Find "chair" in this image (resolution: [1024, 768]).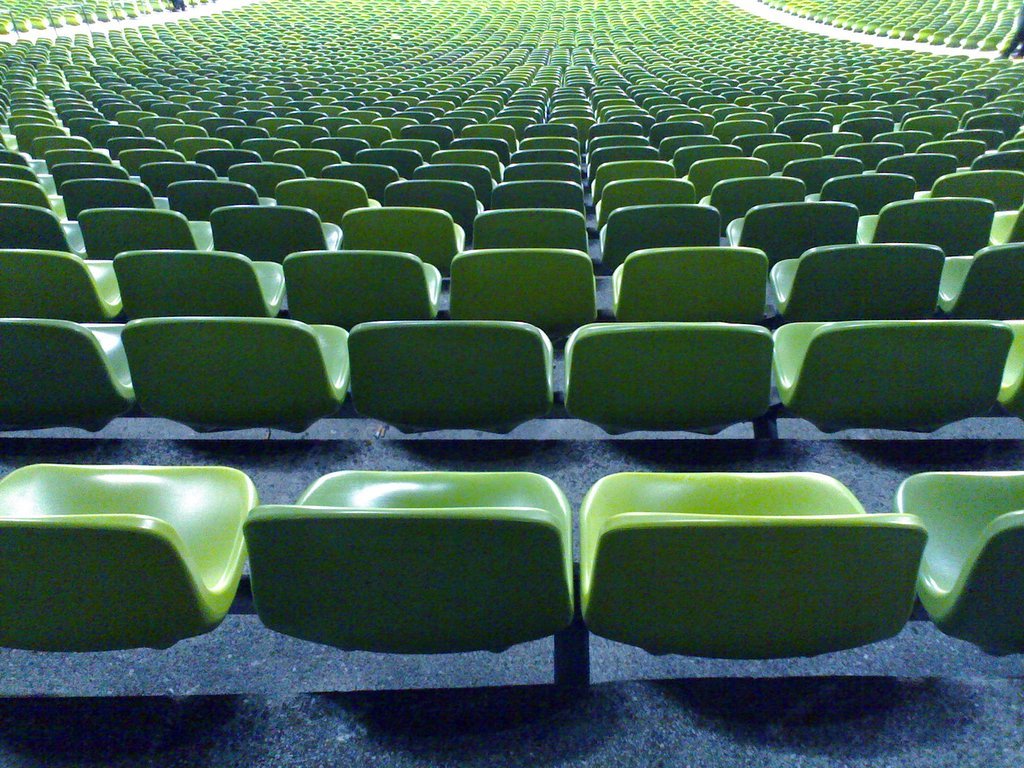
<bbox>650, 117, 711, 135</bbox>.
